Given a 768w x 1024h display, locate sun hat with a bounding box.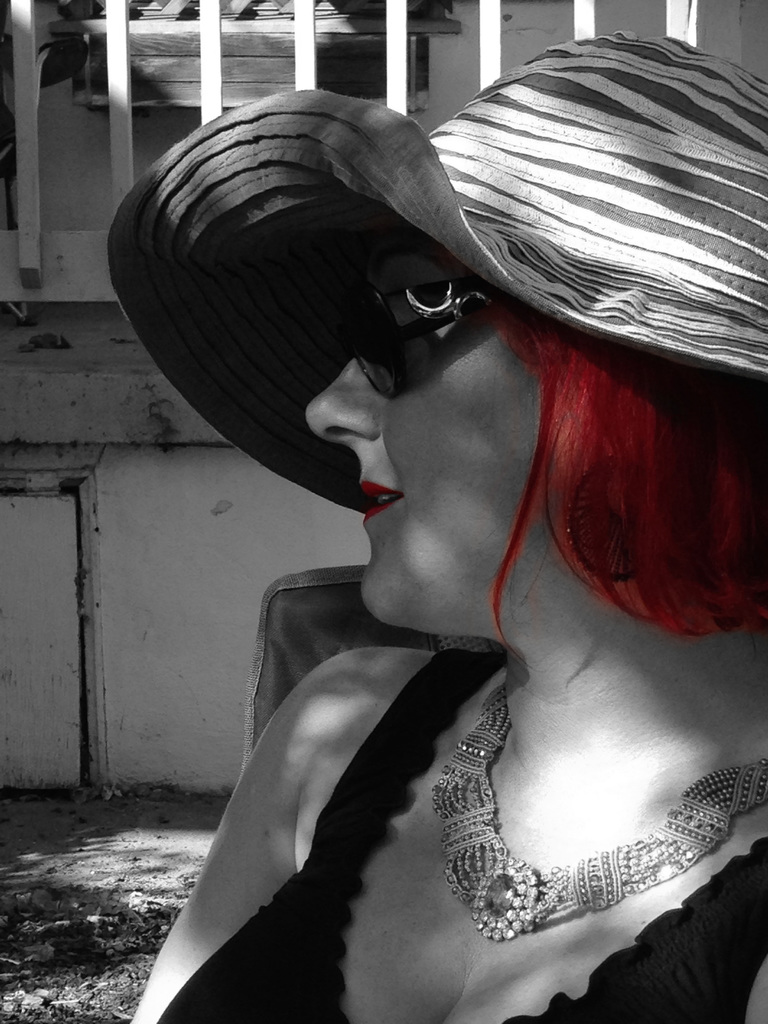
Located: (x1=108, y1=23, x2=762, y2=512).
